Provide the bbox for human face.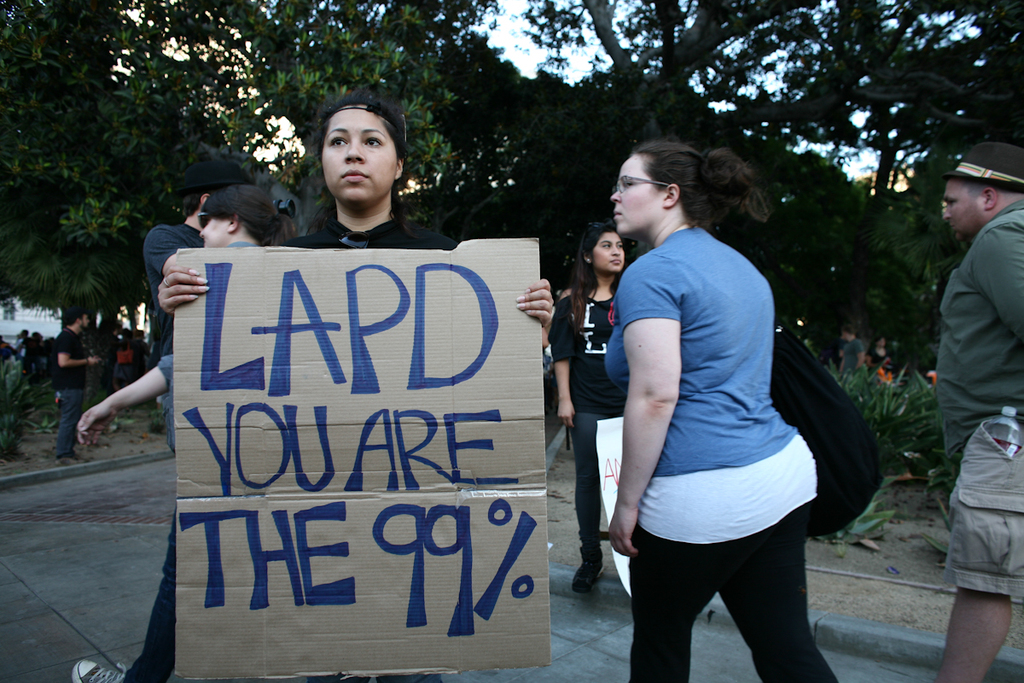
<region>609, 153, 669, 231</region>.
